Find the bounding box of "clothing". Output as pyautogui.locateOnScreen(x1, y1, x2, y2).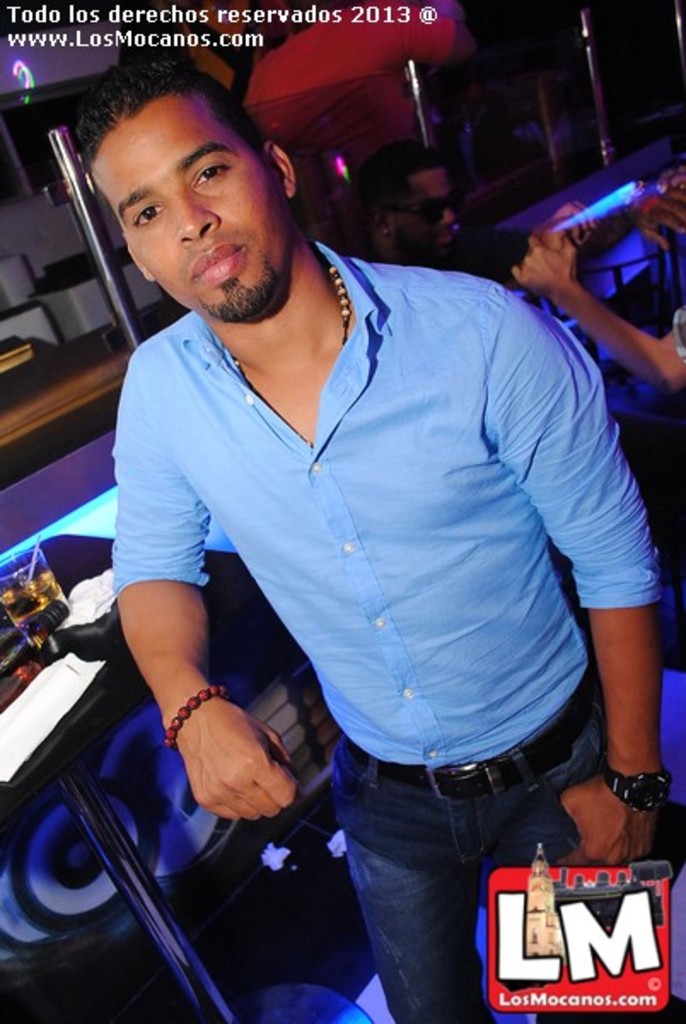
pyautogui.locateOnScreen(109, 239, 667, 1022).
